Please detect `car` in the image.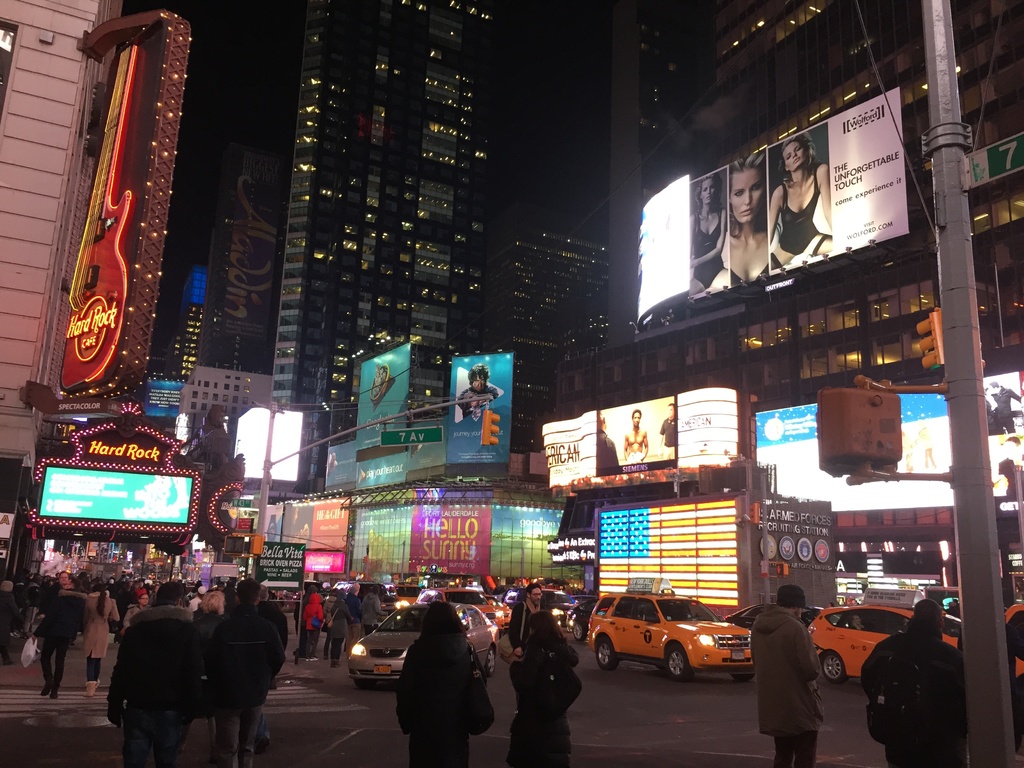
506,589,570,625.
